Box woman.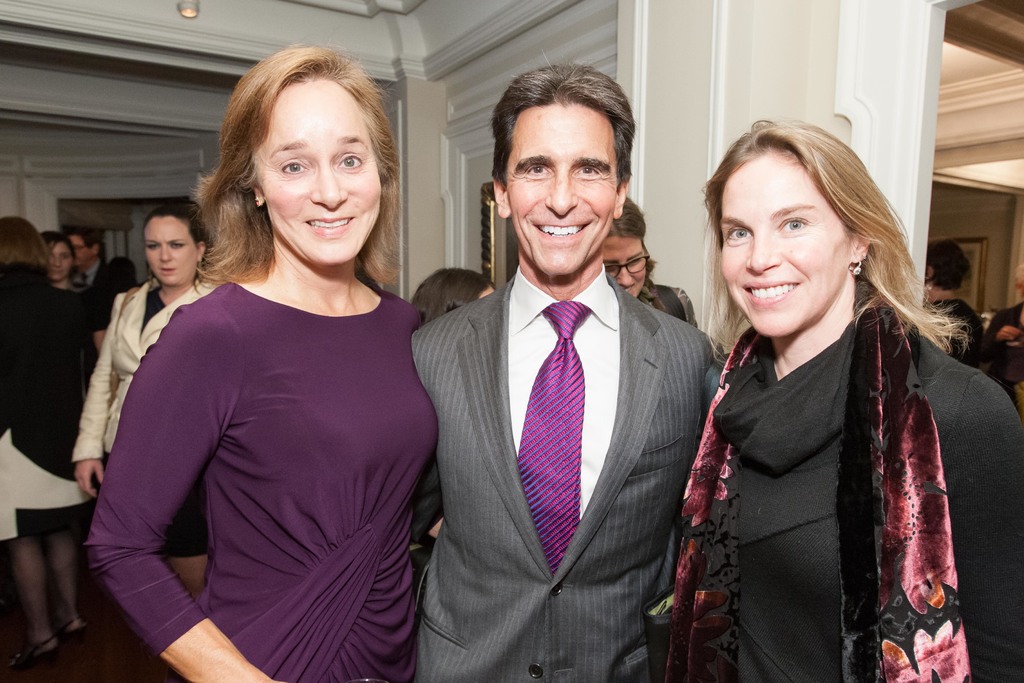
x1=0, y1=215, x2=116, y2=660.
